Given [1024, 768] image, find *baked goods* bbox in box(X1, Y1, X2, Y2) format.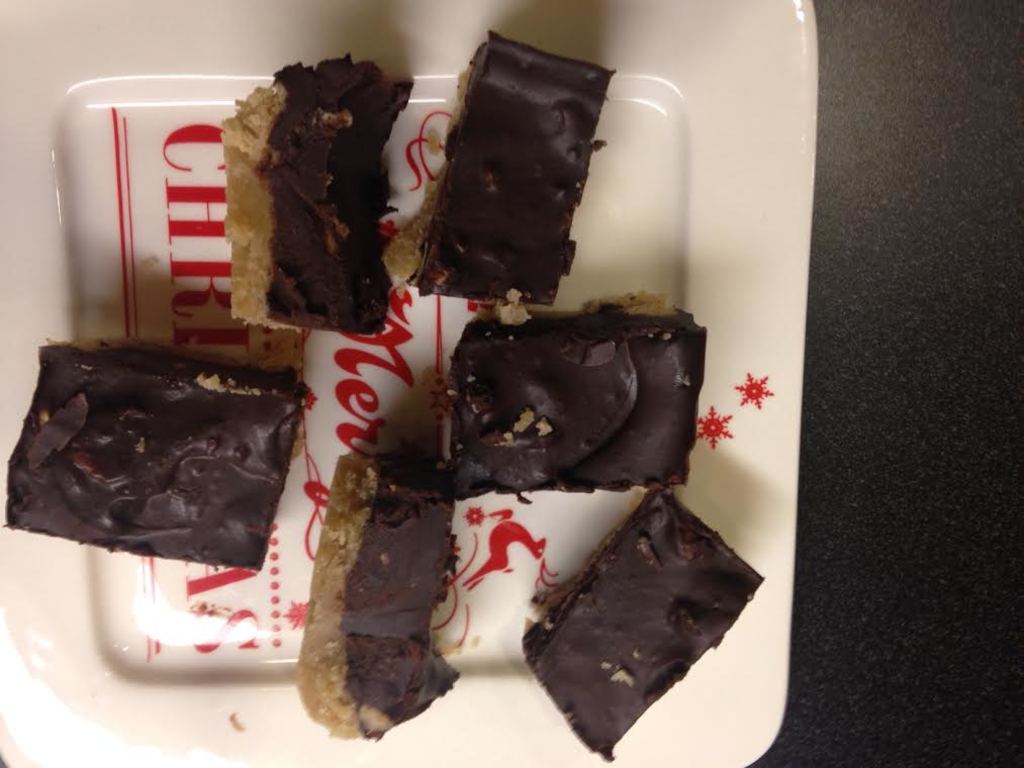
box(464, 306, 695, 496).
